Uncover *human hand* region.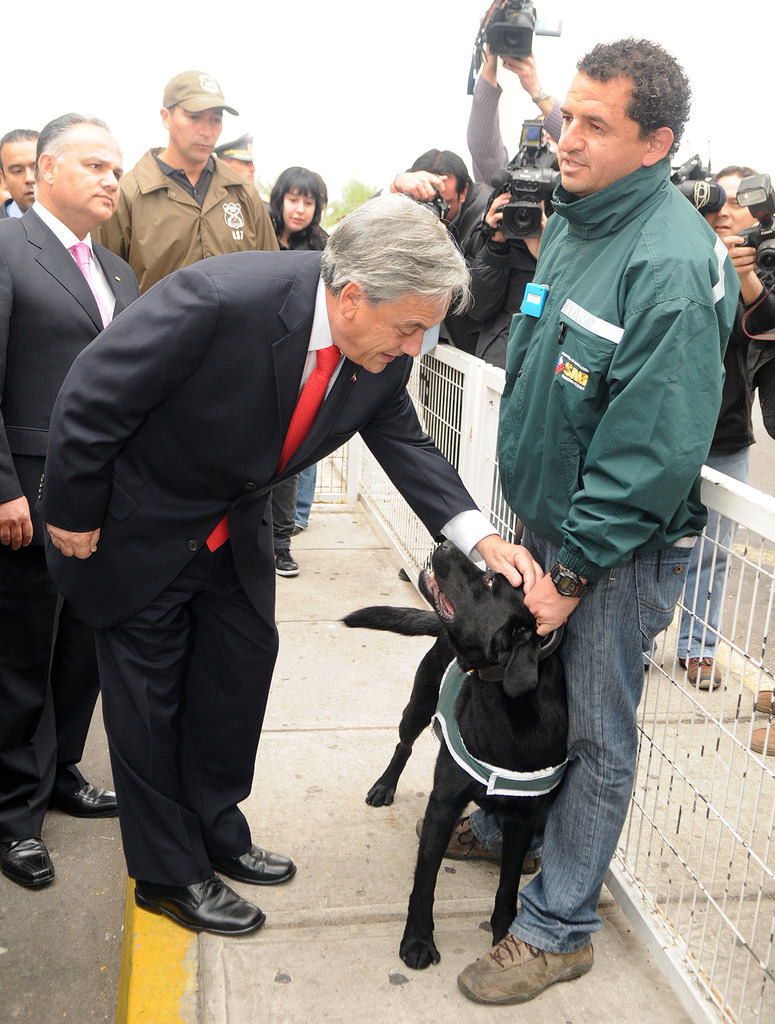
Uncovered: region(45, 526, 103, 562).
